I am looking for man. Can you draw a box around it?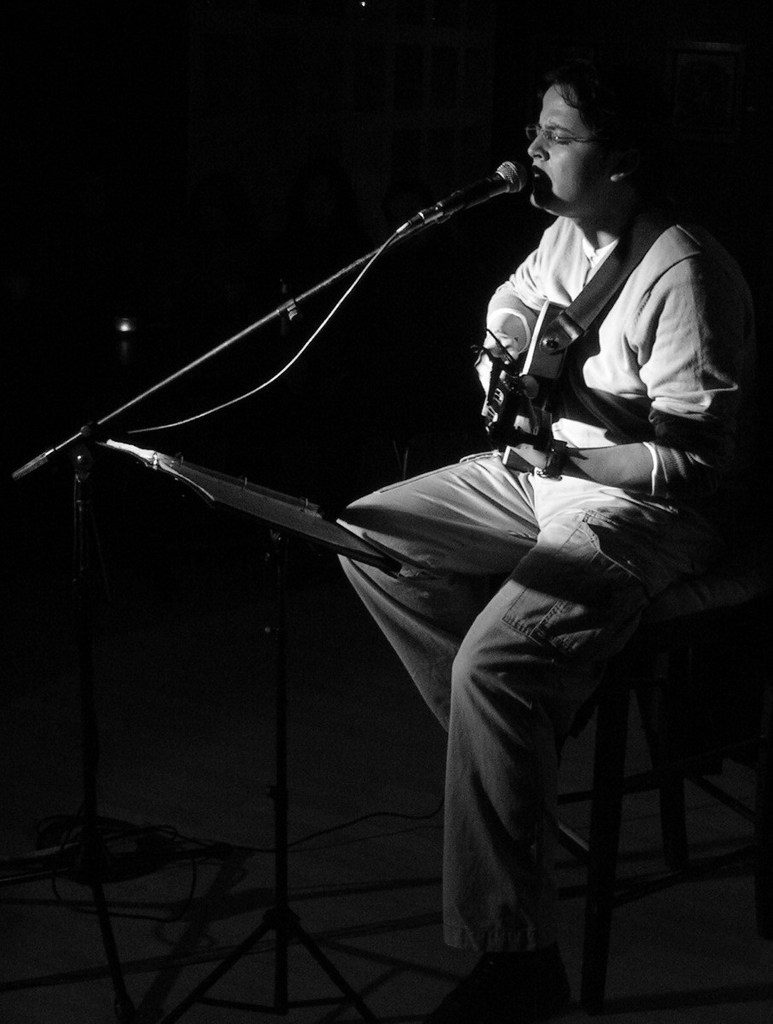
Sure, the bounding box is bbox=(335, 66, 744, 1023).
